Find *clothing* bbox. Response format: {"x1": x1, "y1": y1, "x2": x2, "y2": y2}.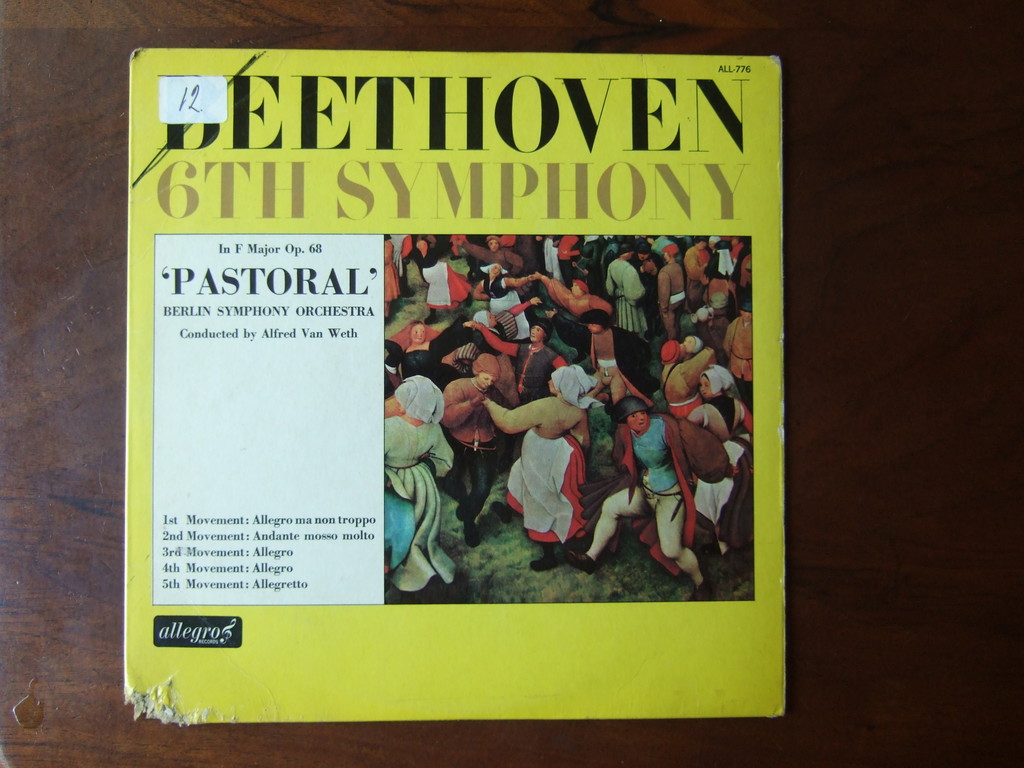
{"x1": 498, "y1": 369, "x2": 602, "y2": 568}.
